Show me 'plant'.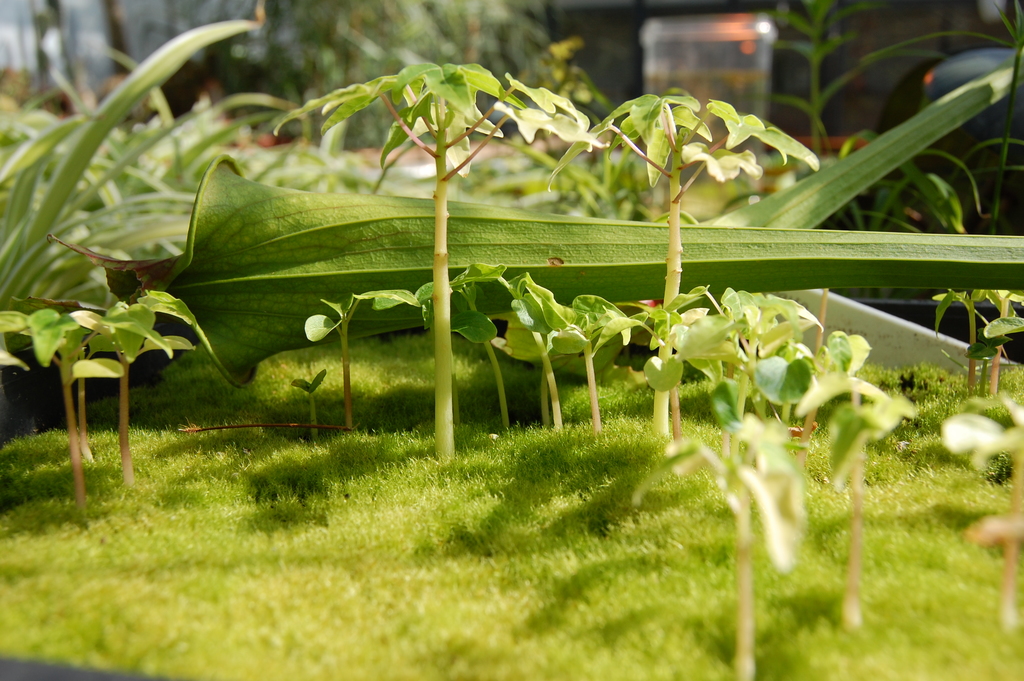
'plant' is here: (726, 0, 1023, 245).
